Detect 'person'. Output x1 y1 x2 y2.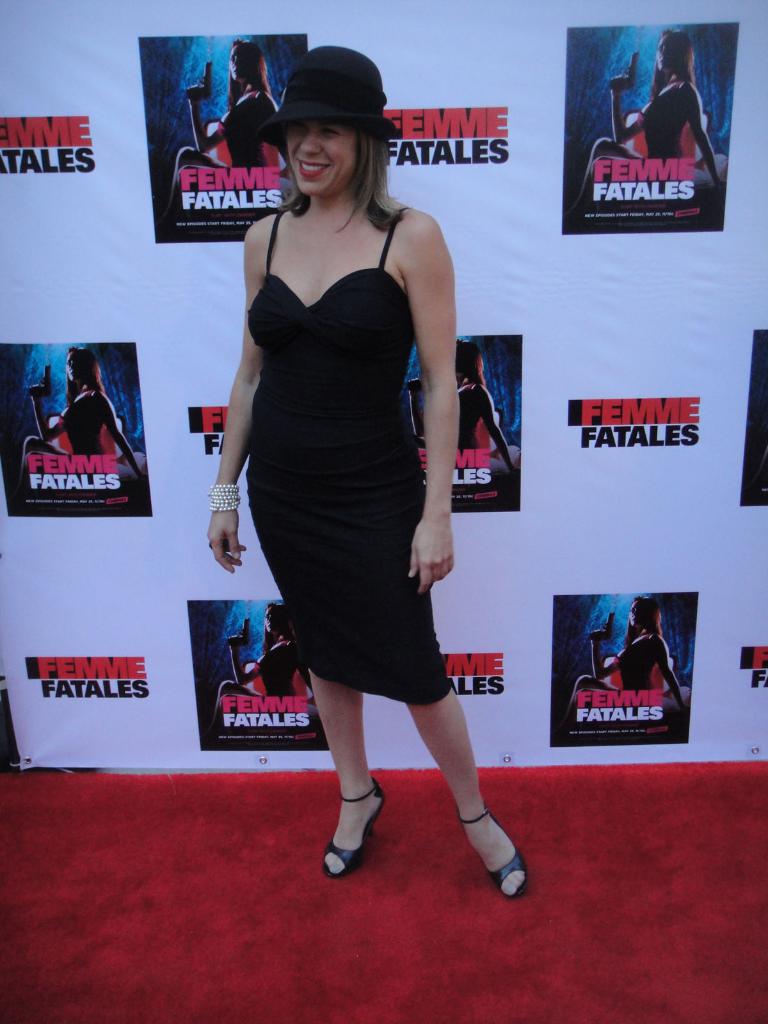
573 32 716 207.
